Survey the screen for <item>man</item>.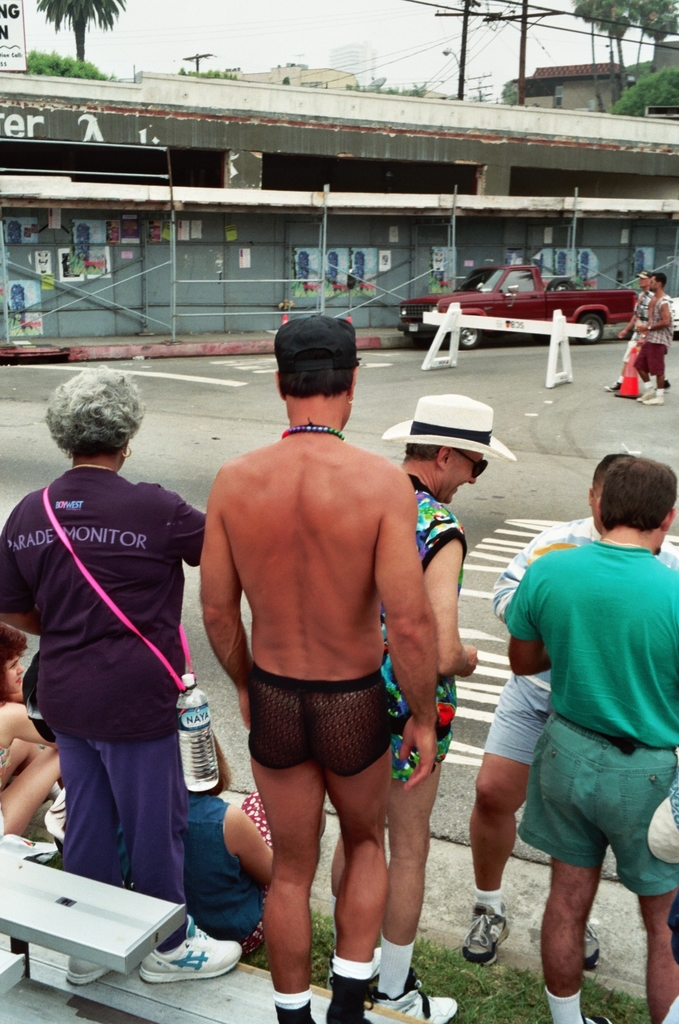
Survey found: (323, 391, 518, 1013).
